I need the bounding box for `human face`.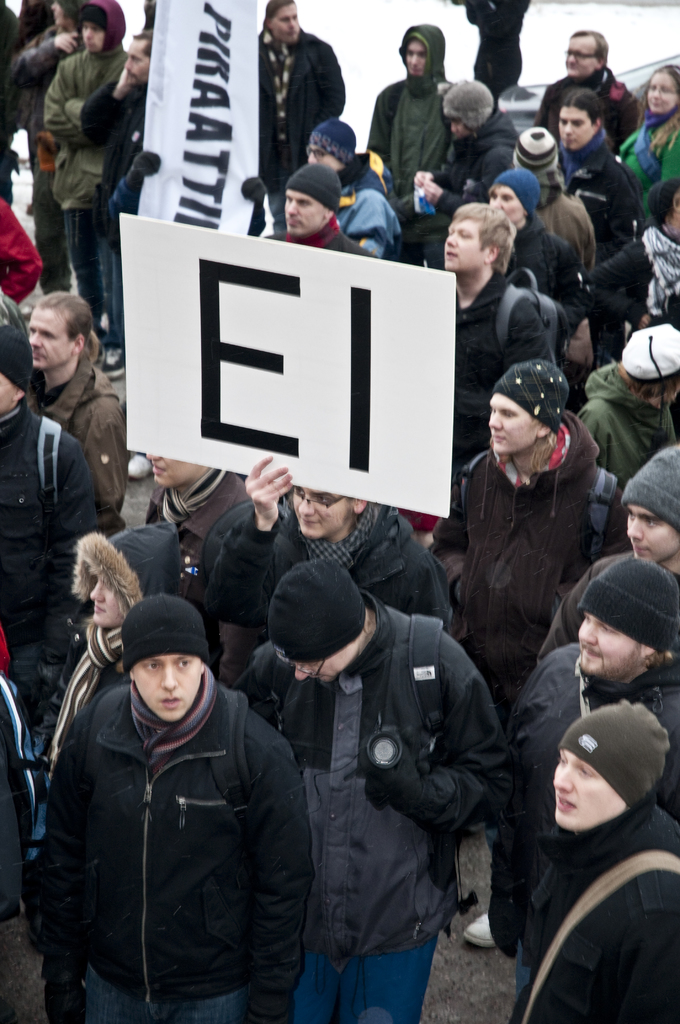
Here it is: bbox(129, 36, 150, 85).
